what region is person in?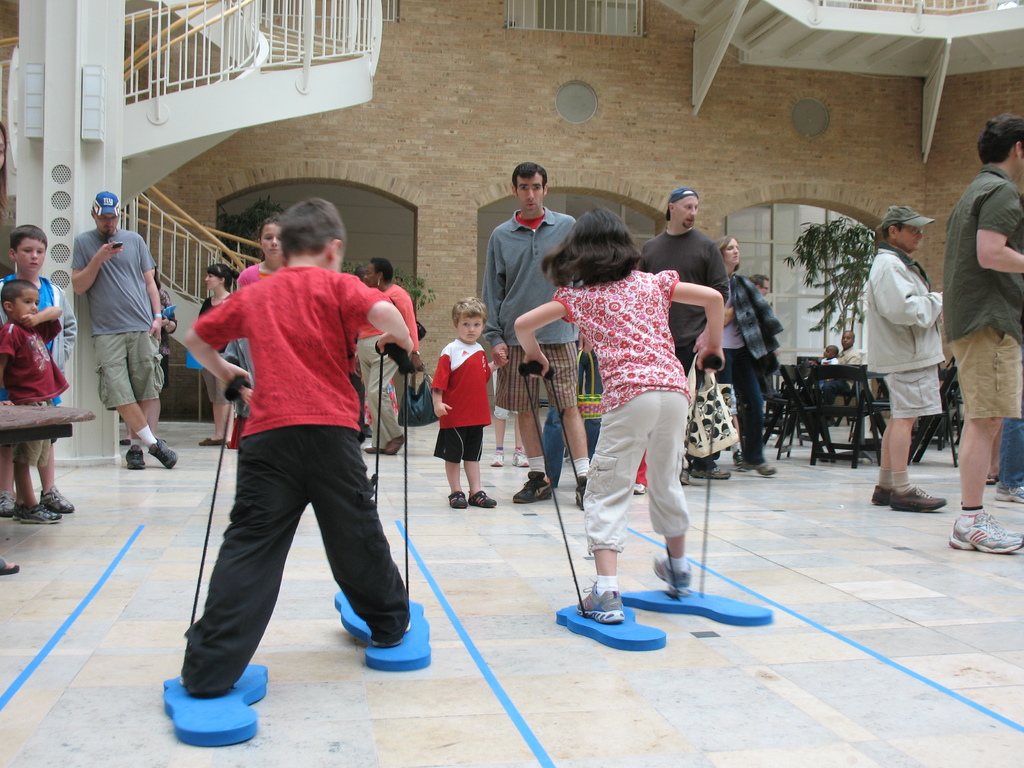
BBox(946, 114, 1023, 559).
